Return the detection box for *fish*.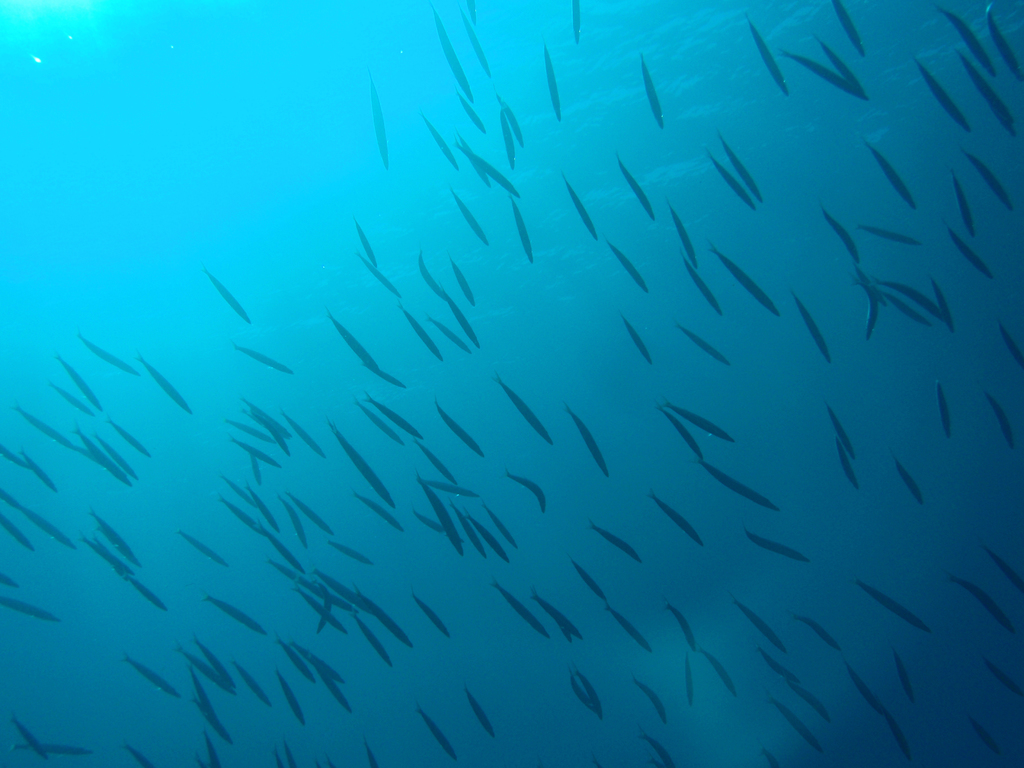
pyautogui.locateOnScreen(659, 410, 705, 461).
